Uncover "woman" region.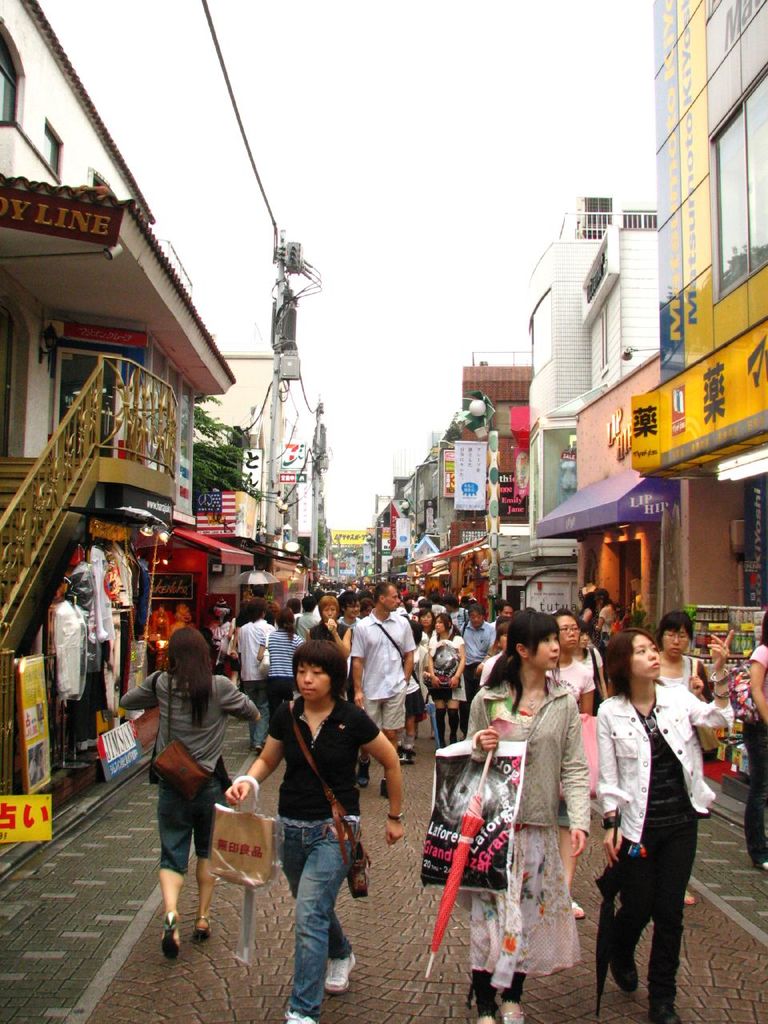
Uncovered: <bbox>134, 624, 253, 960</bbox>.
